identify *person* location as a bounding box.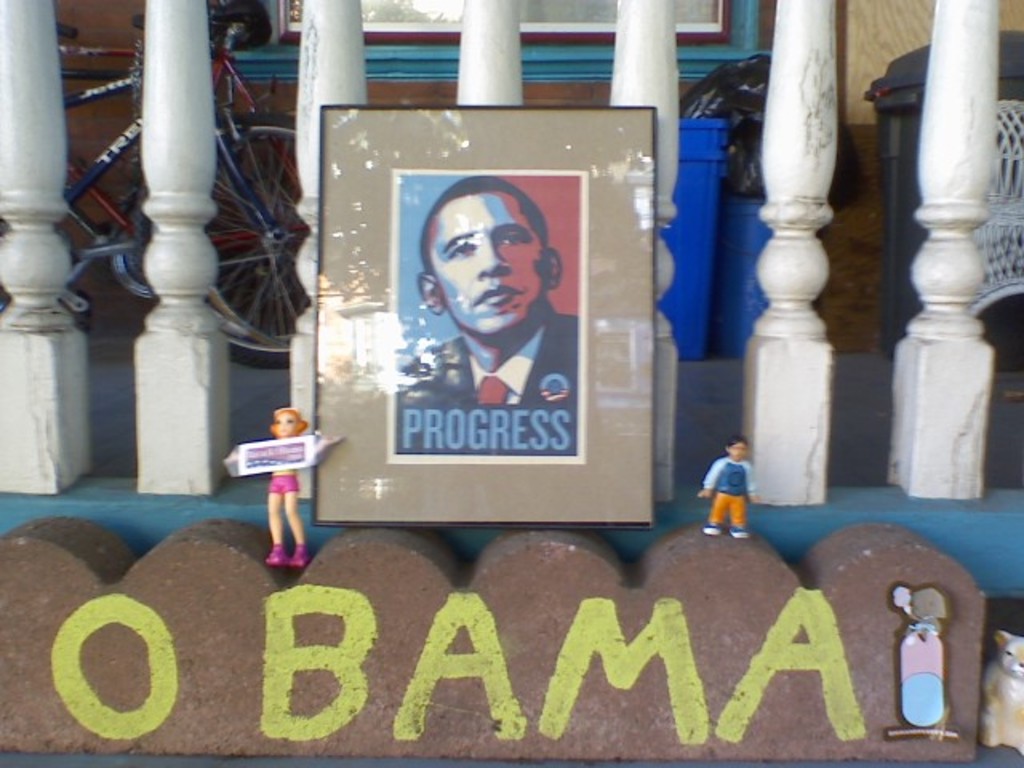
(left=698, top=434, right=762, bottom=538).
